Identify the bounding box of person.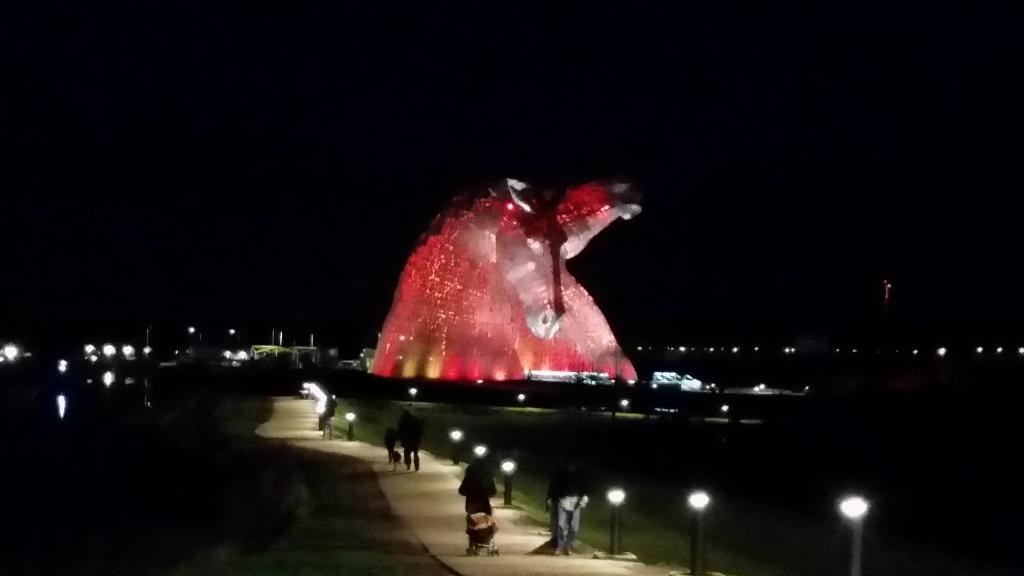
x1=451 y1=465 x2=497 y2=559.
